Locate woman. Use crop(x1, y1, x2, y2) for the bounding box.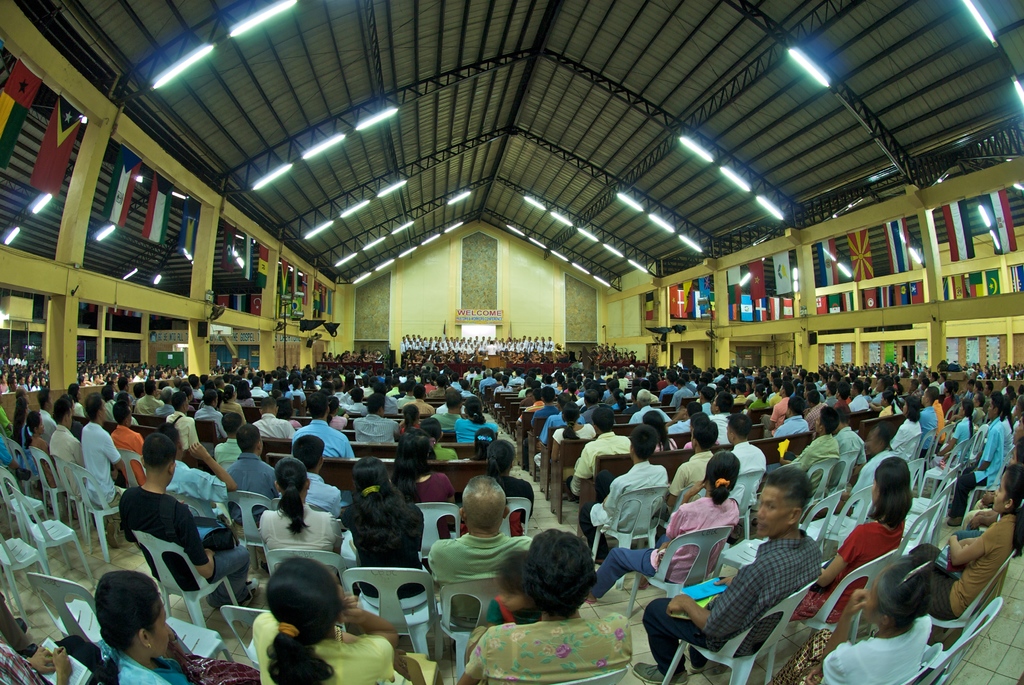
crop(488, 437, 535, 523).
